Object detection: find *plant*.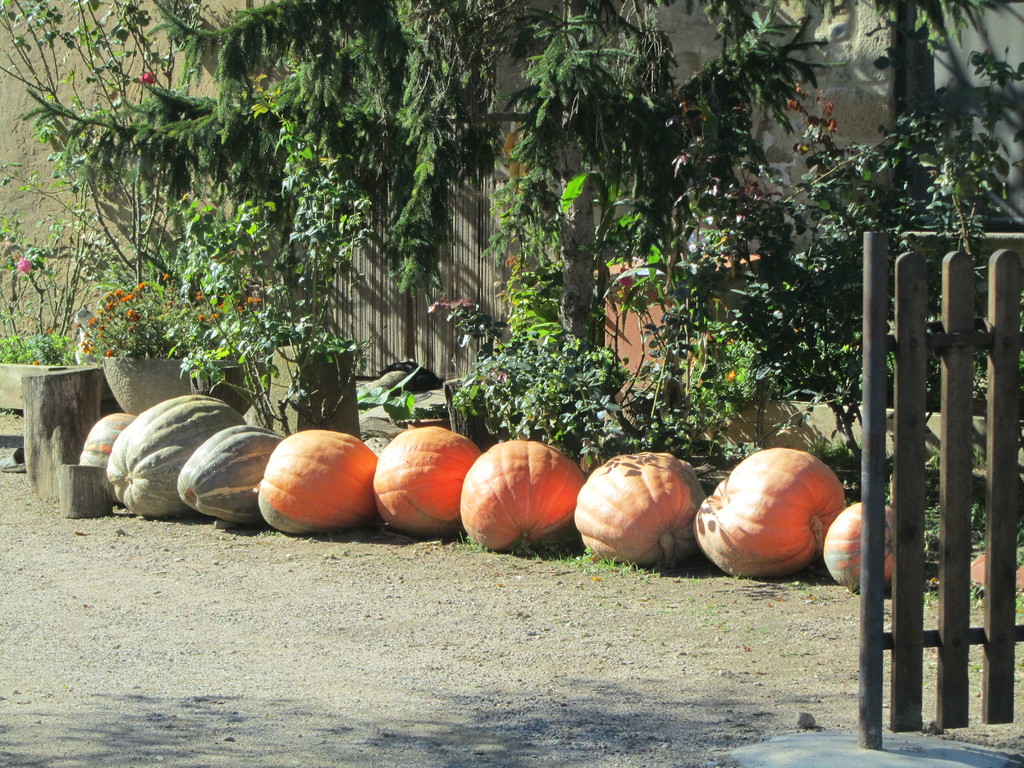
pyautogui.locateOnScreen(611, 209, 768, 444).
